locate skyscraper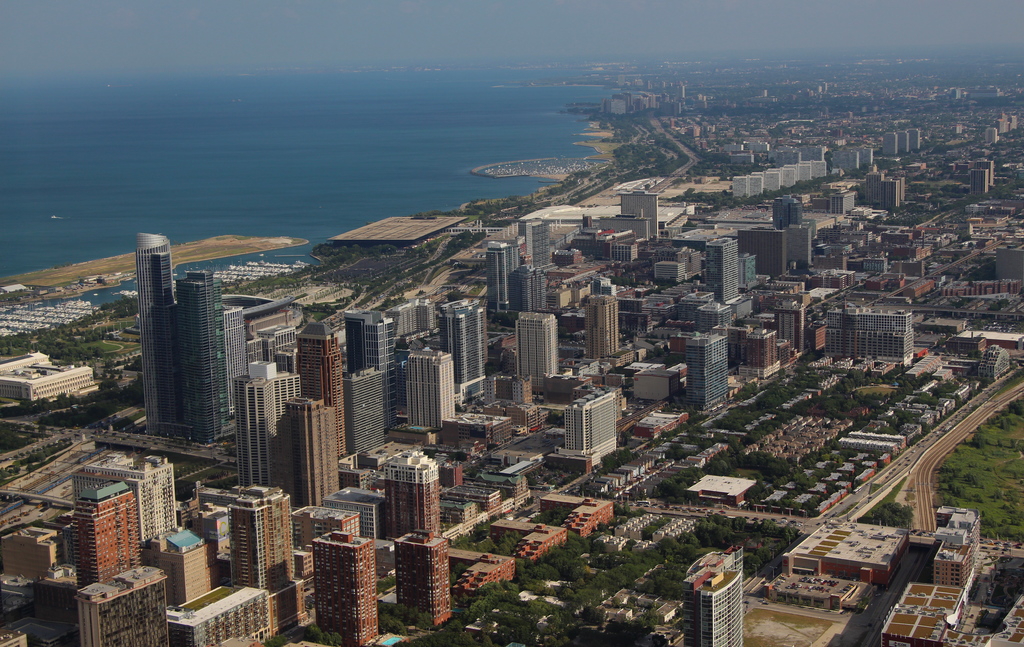
525, 255, 550, 309
